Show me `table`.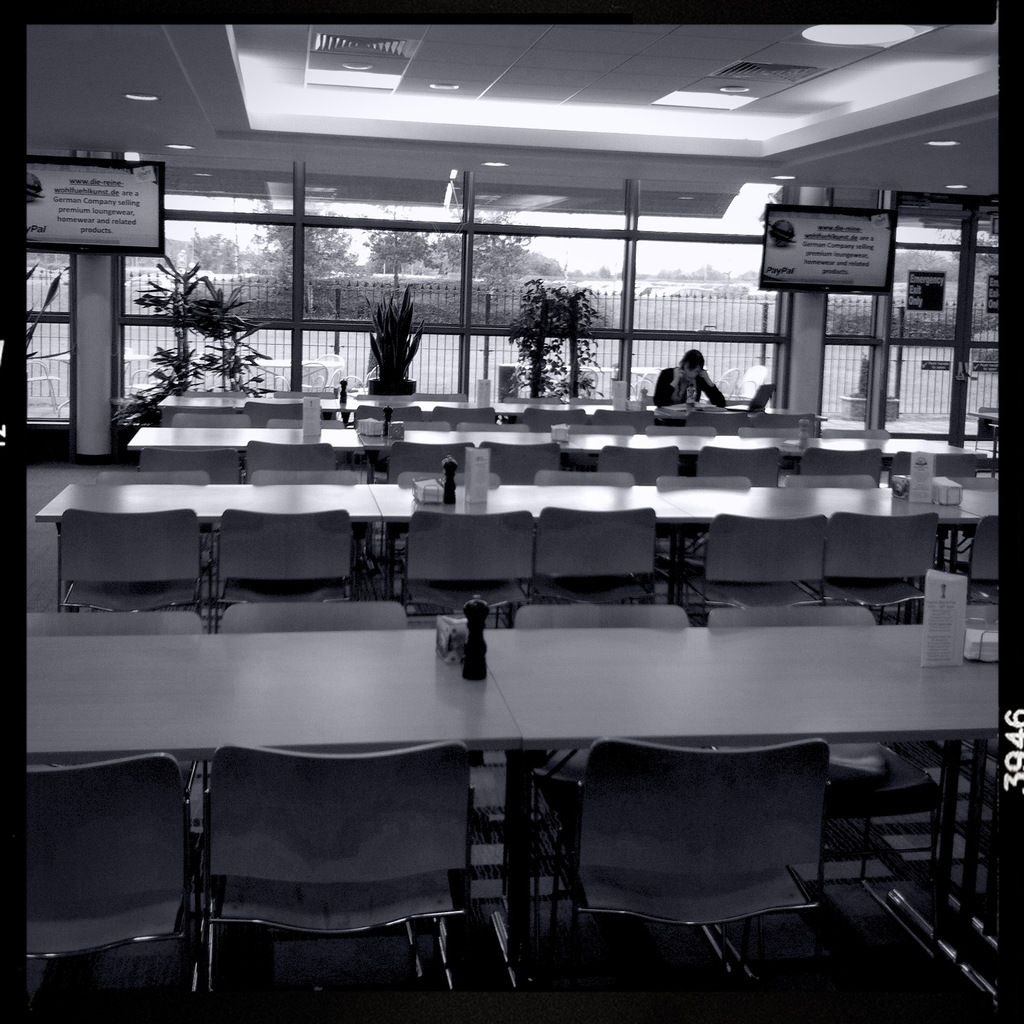
`table` is here: (x1=81, y1=619, x2=935, y2=975).
